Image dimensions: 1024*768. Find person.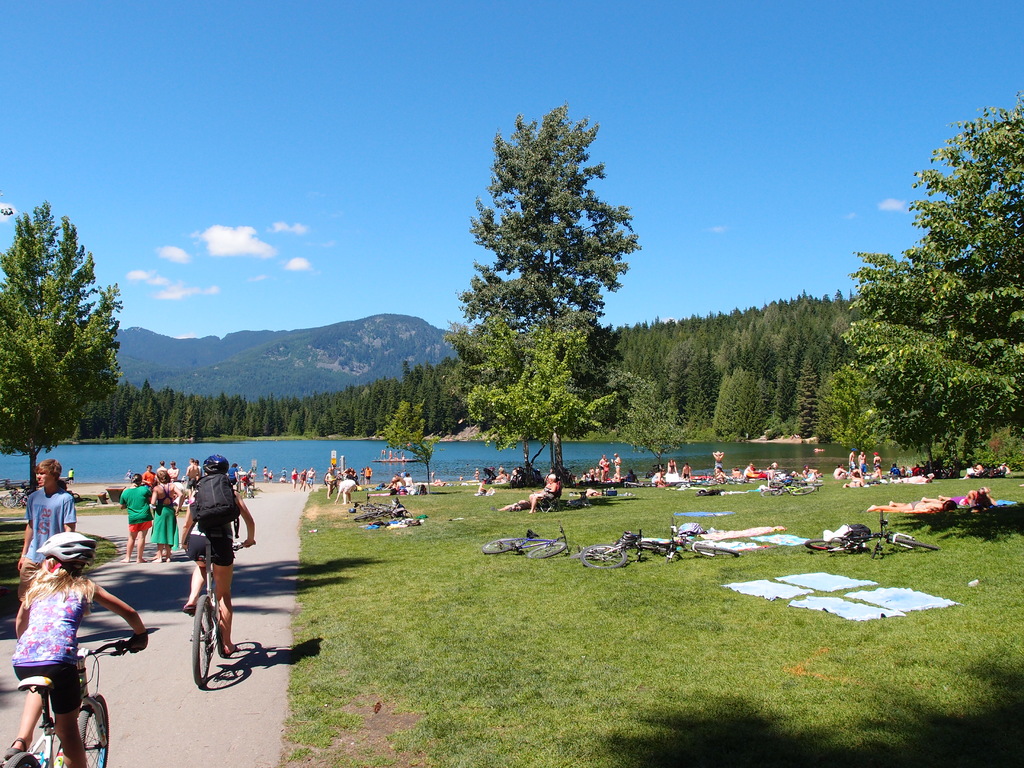
(x1=889, y1=463, x2=902, y2=476).
